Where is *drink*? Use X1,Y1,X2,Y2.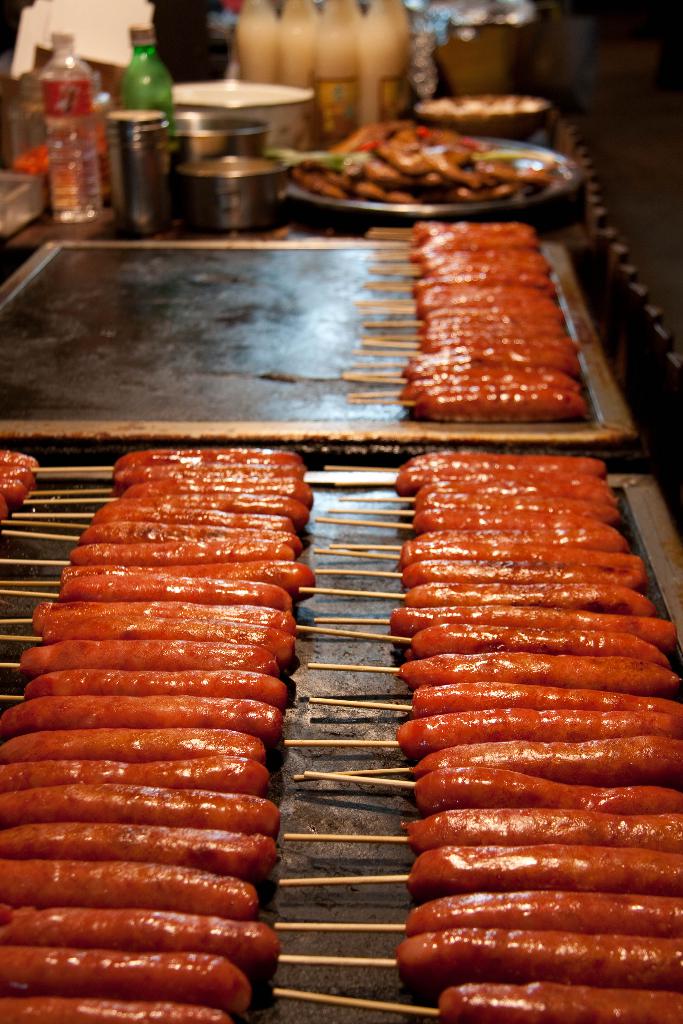
51,157,101,223.
